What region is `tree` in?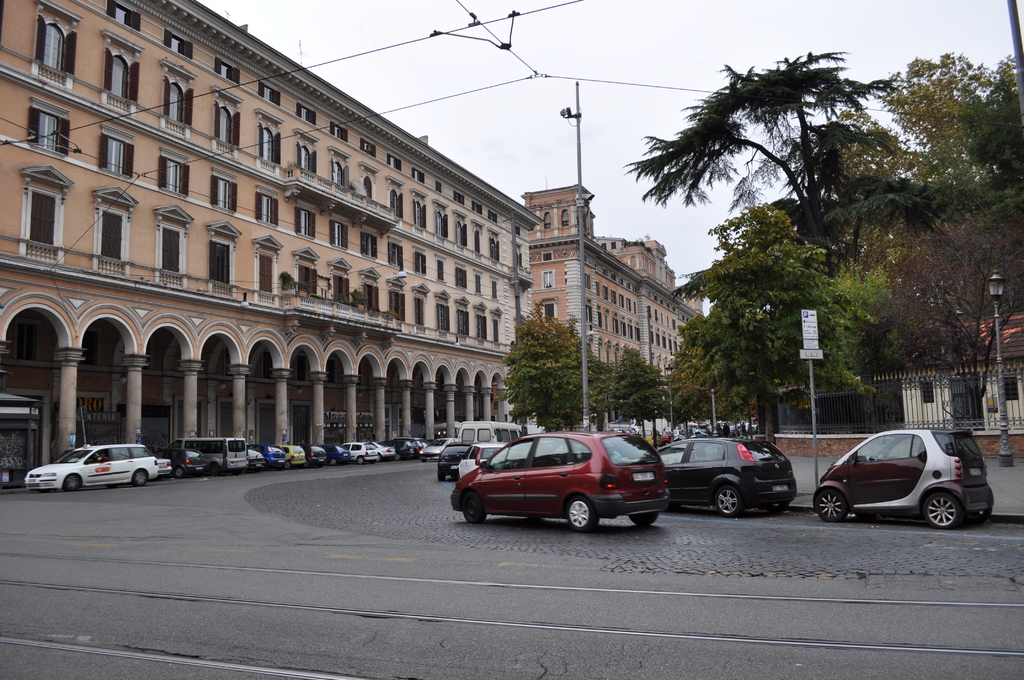
pyautogui.locateOnScreen(500, 312, 611, 432).
